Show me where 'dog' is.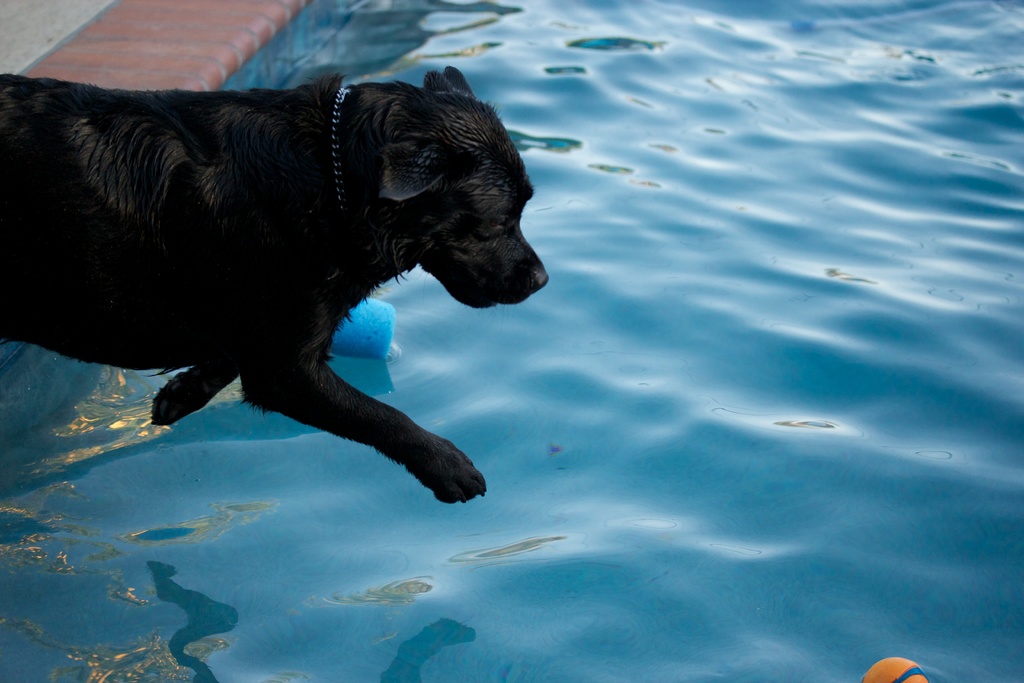
'dog' is at {"left": 0, "top": 64, "right": 550, "bottom": 504}.
